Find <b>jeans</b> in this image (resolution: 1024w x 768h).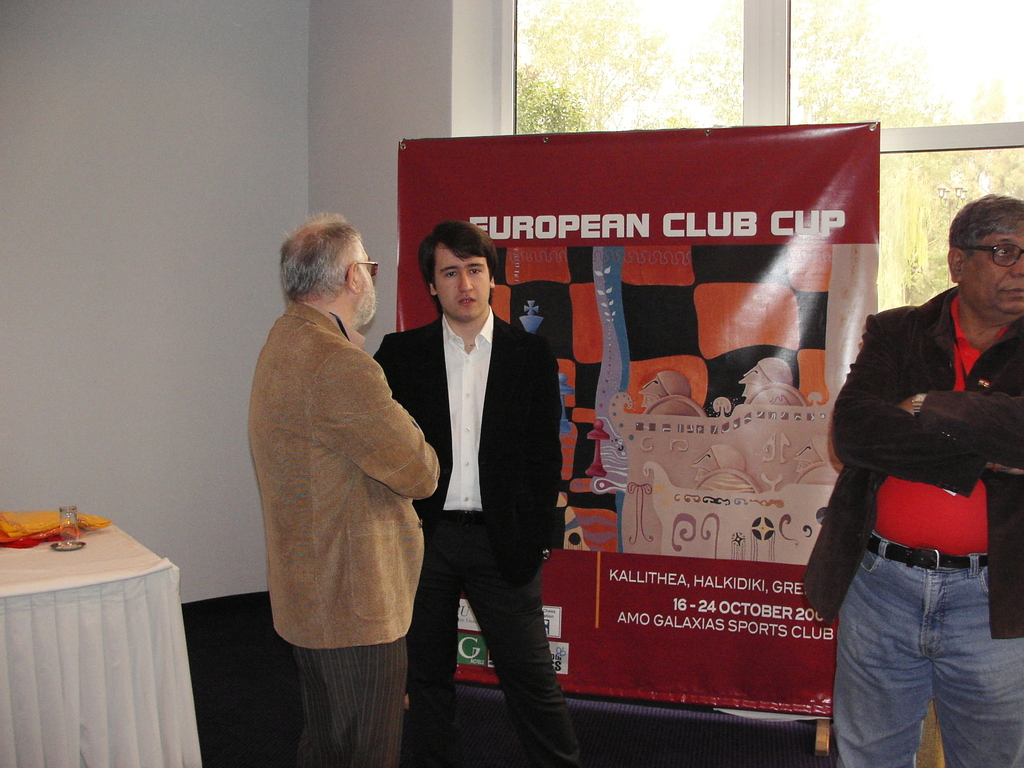
(x1=828, y1=538, x2=1002, y2=766).
